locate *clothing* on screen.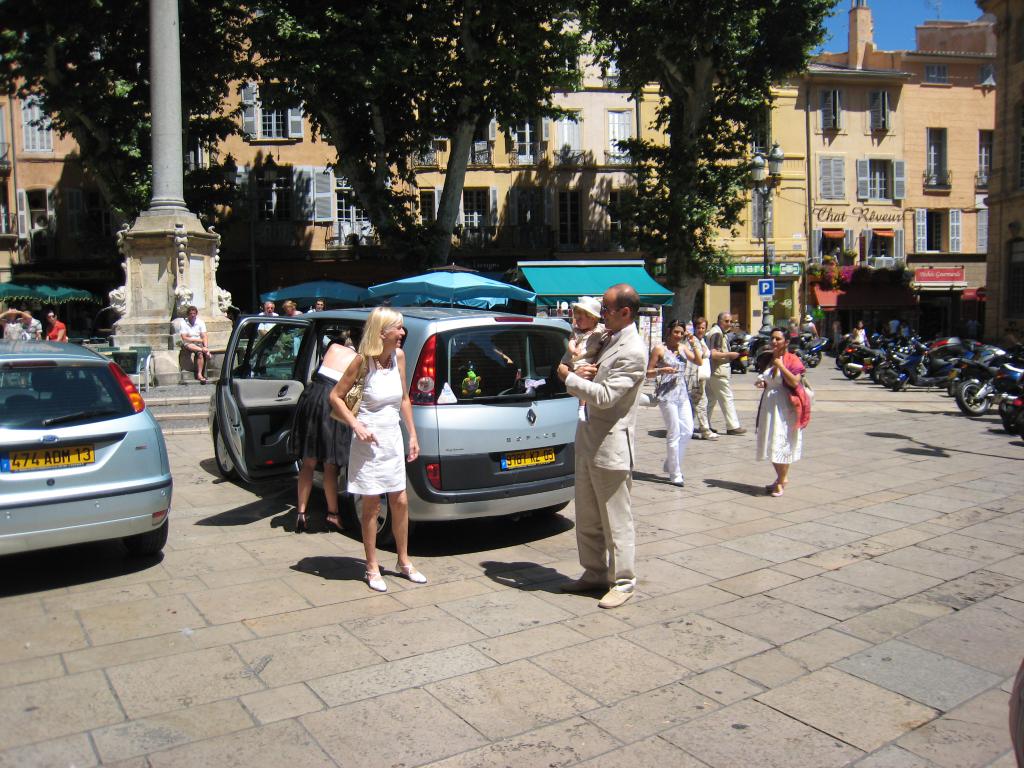
On screen at 566/284/655/588.
